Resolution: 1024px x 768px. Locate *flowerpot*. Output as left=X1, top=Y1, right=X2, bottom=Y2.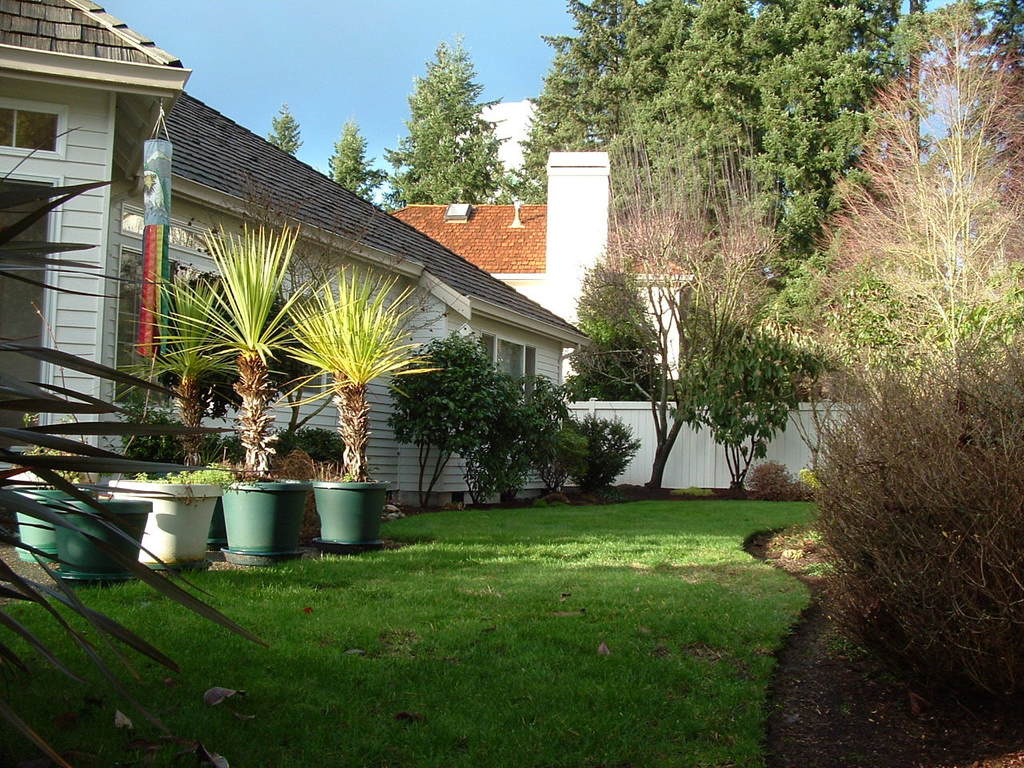
left=106, top=474, right=225, bottom=572.
